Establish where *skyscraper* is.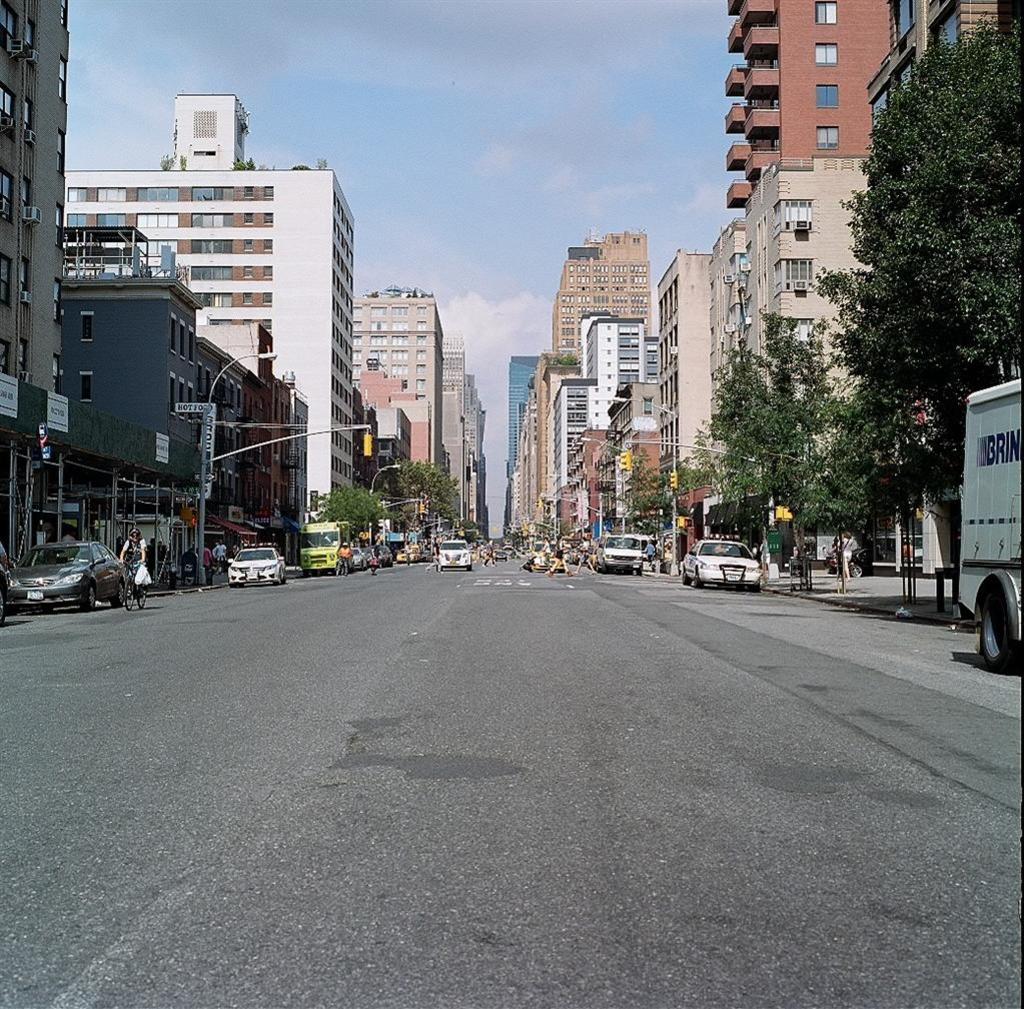
Established at (503, 349, 544, 538).
